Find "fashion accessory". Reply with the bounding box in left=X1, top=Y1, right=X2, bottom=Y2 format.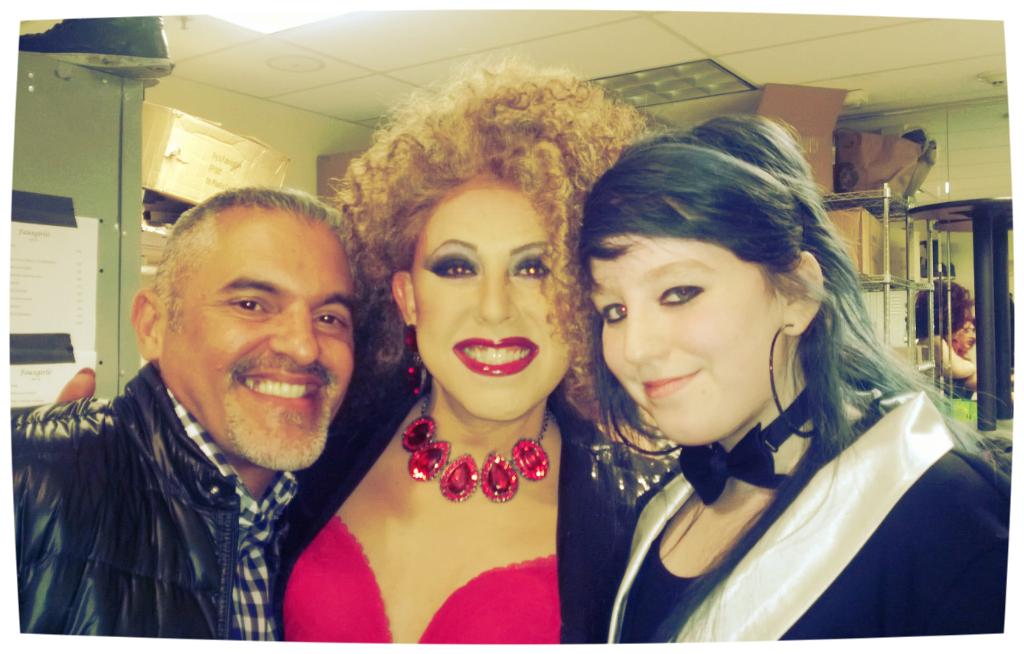
left=602, top=382, right=683, bottom=456.
